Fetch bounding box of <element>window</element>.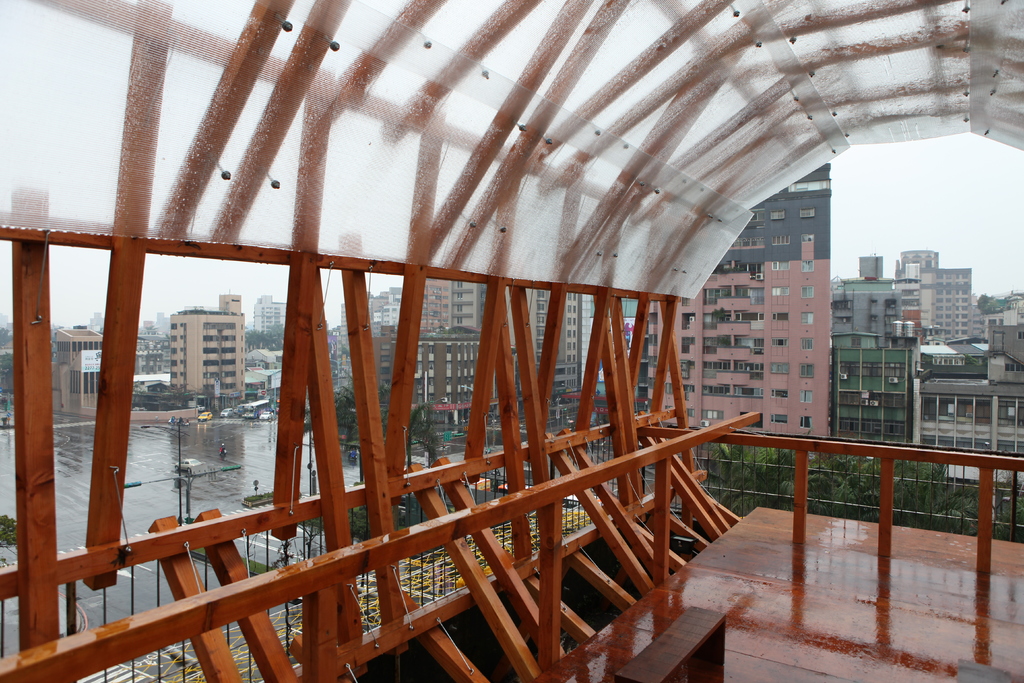
Bbox: 732 284 755 306.
